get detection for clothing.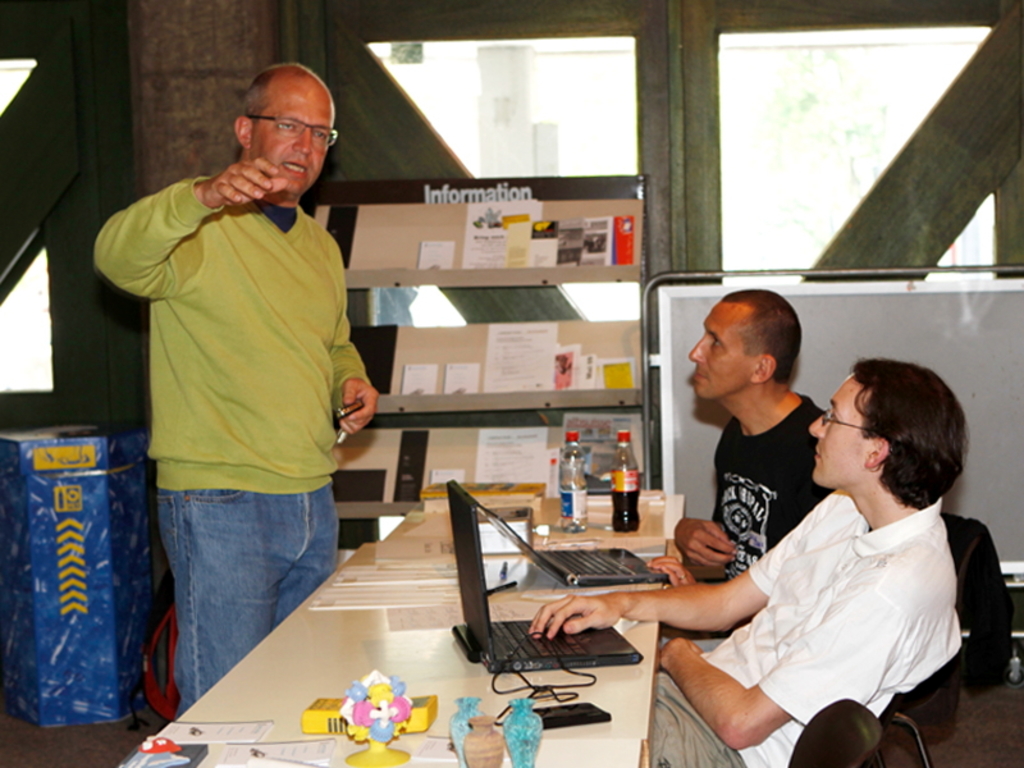
Detection: {"x1": 710, "y1": 385, "x2": 842, "y2": 657}.
